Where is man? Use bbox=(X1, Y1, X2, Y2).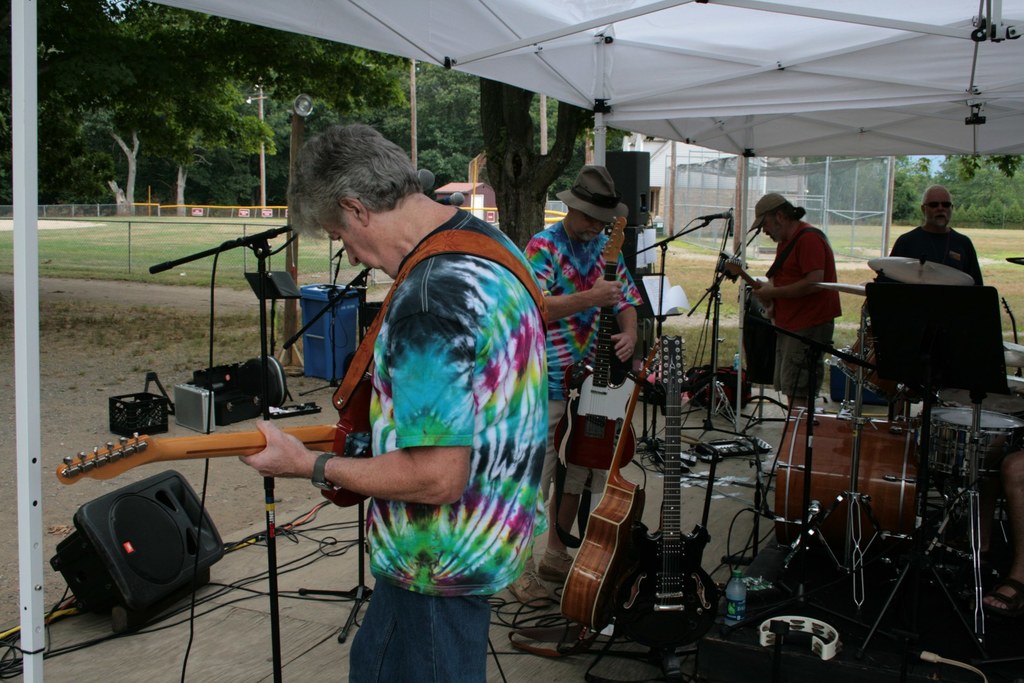
bbox=(890, 185, 986, 284).
